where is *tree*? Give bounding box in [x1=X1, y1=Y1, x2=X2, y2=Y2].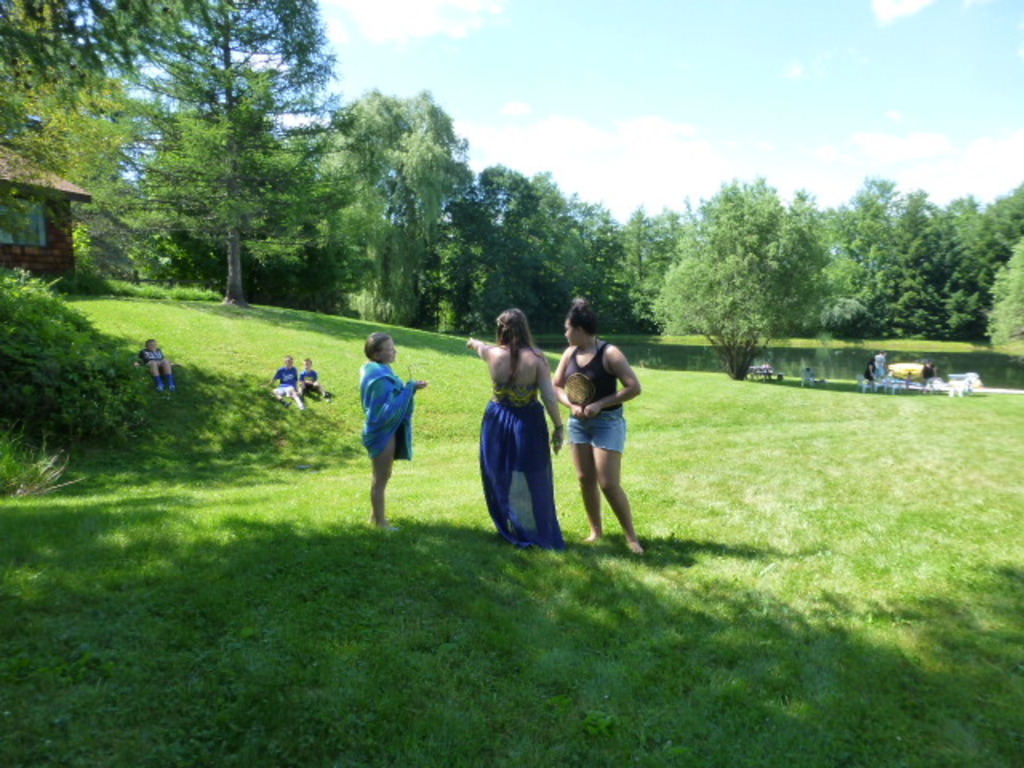
[x1=654, y1=237, x2=784, y2=386].
